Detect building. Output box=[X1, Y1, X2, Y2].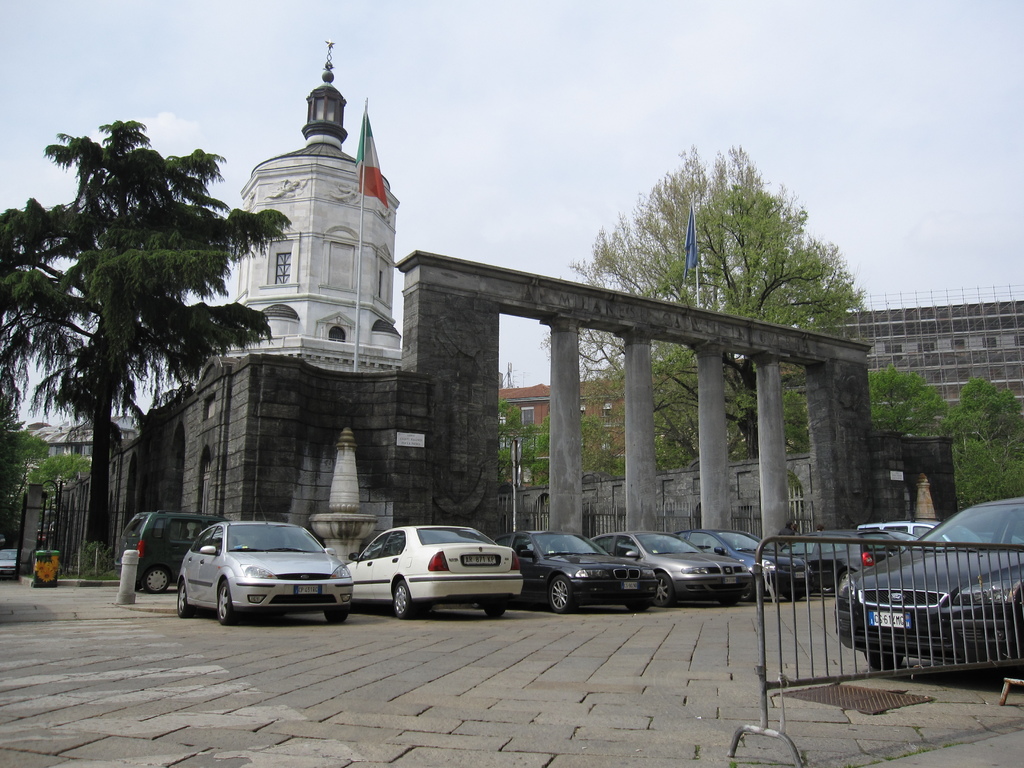
box=[805, 285, 1023, 415].
